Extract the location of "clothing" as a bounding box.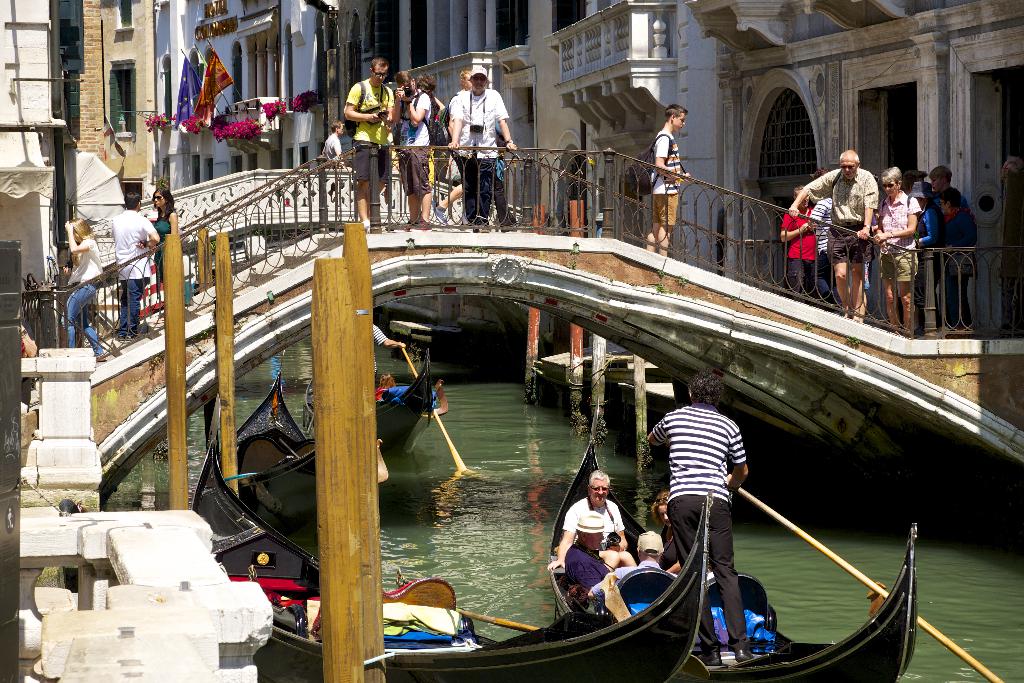
<region>648, 401, 745, 647</region>.
